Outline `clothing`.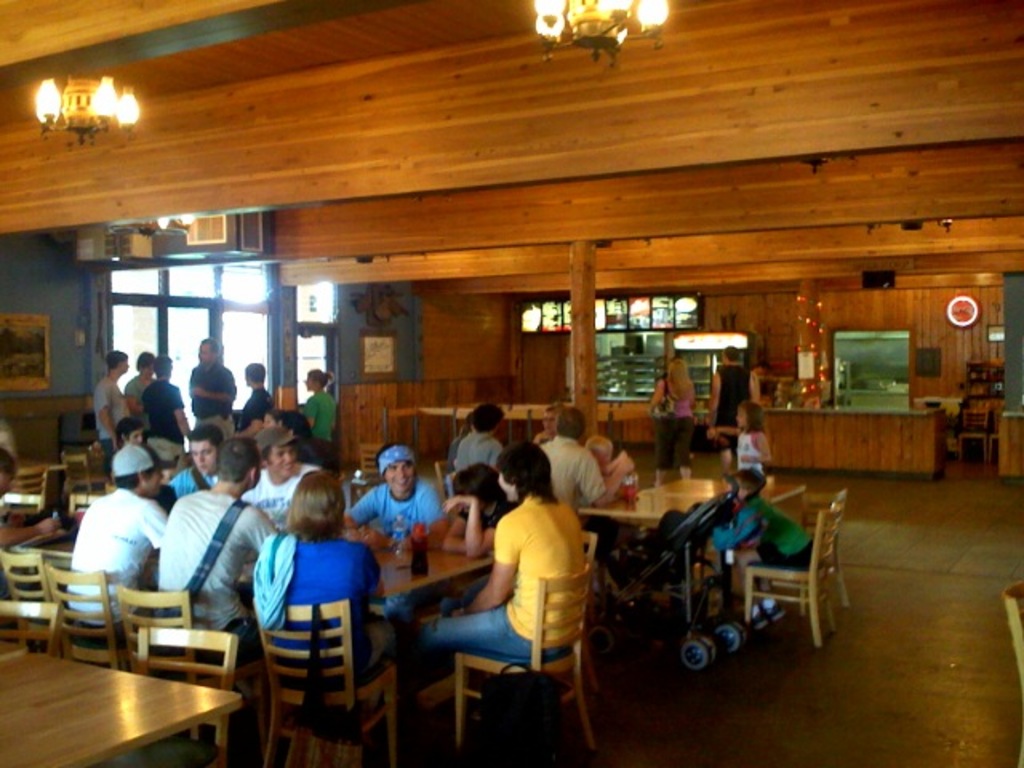
Outline: {"left": 656, "top": 370, "right": 694, "bottom": 458}.
